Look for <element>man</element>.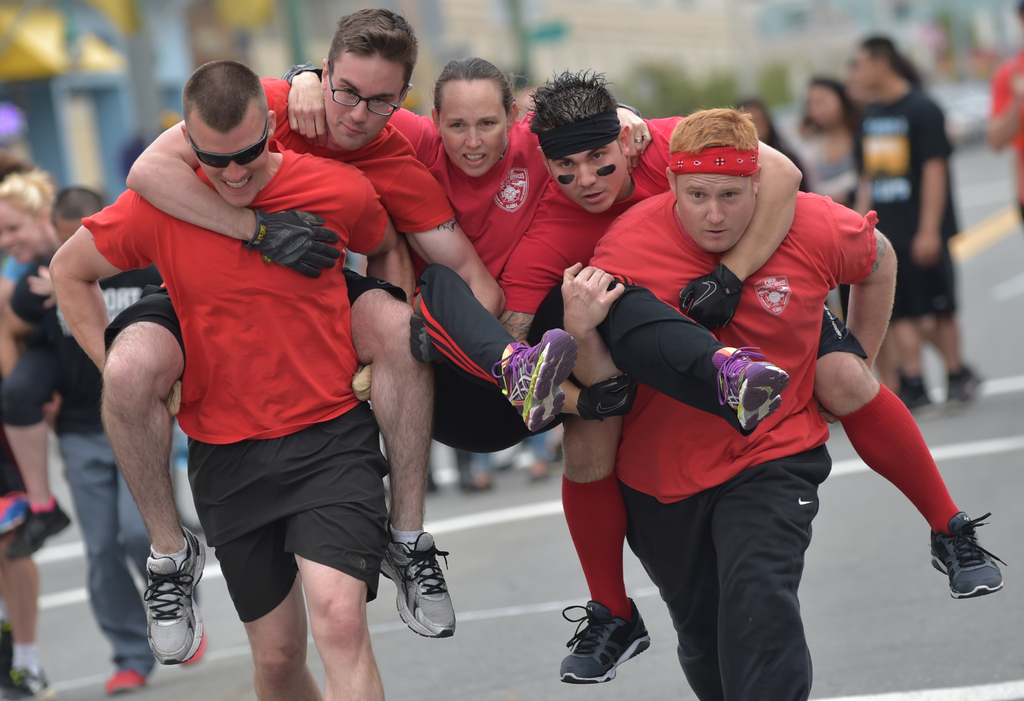
Found: (45,59,415,700).
